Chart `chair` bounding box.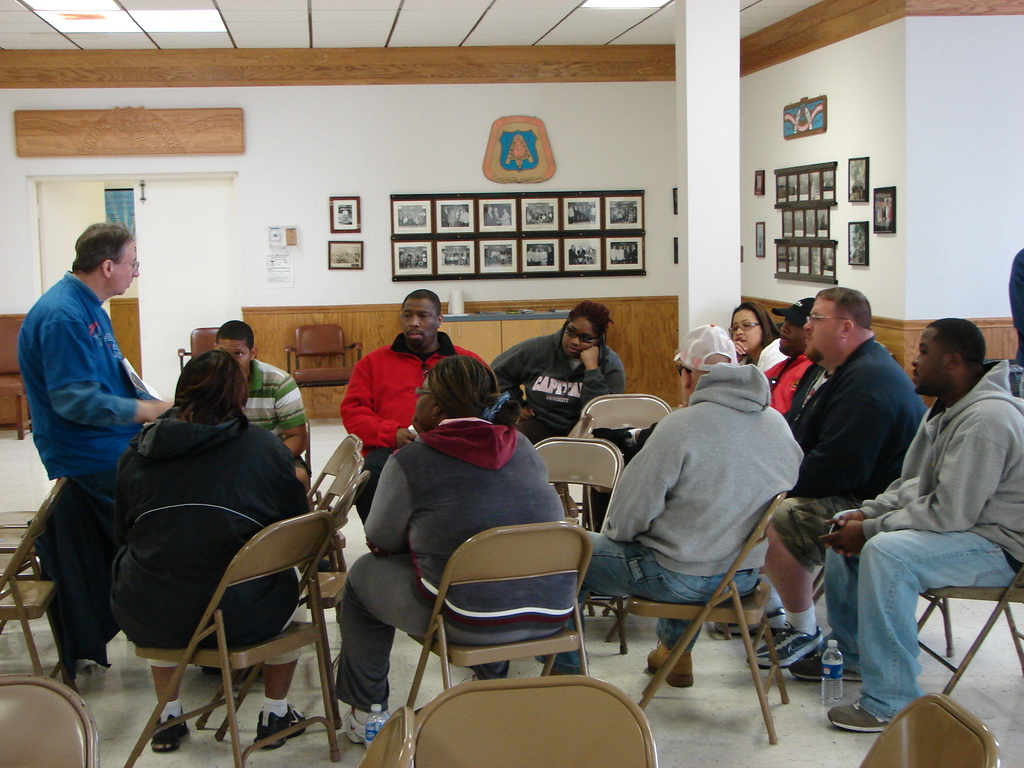
Charted: 580/394/674/532.
